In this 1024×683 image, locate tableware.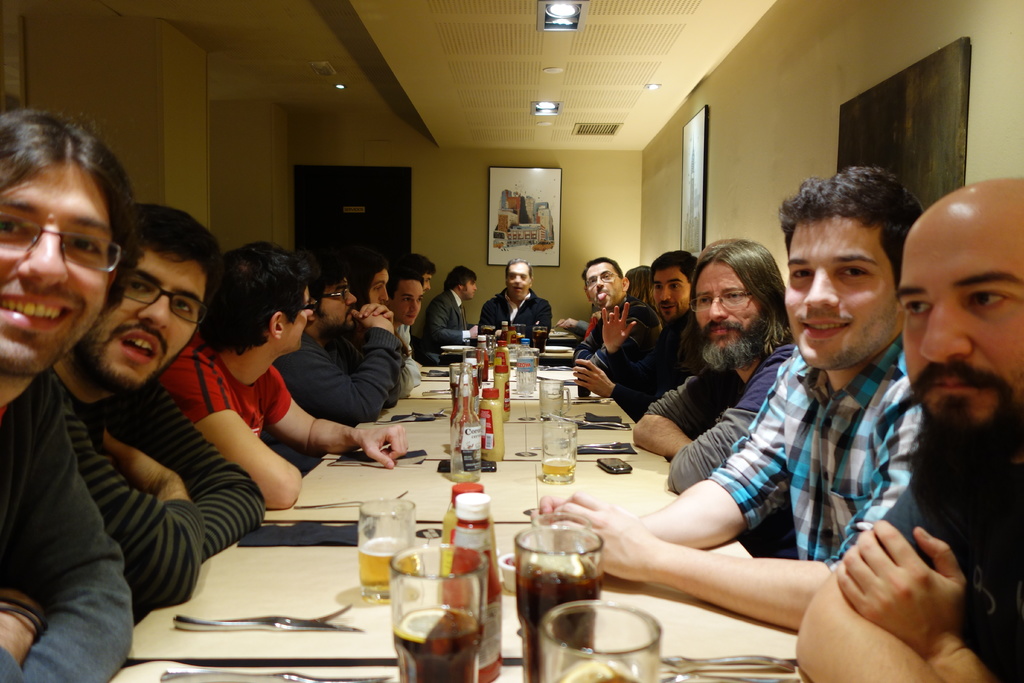
Bounding box: 540:418:576:488.
